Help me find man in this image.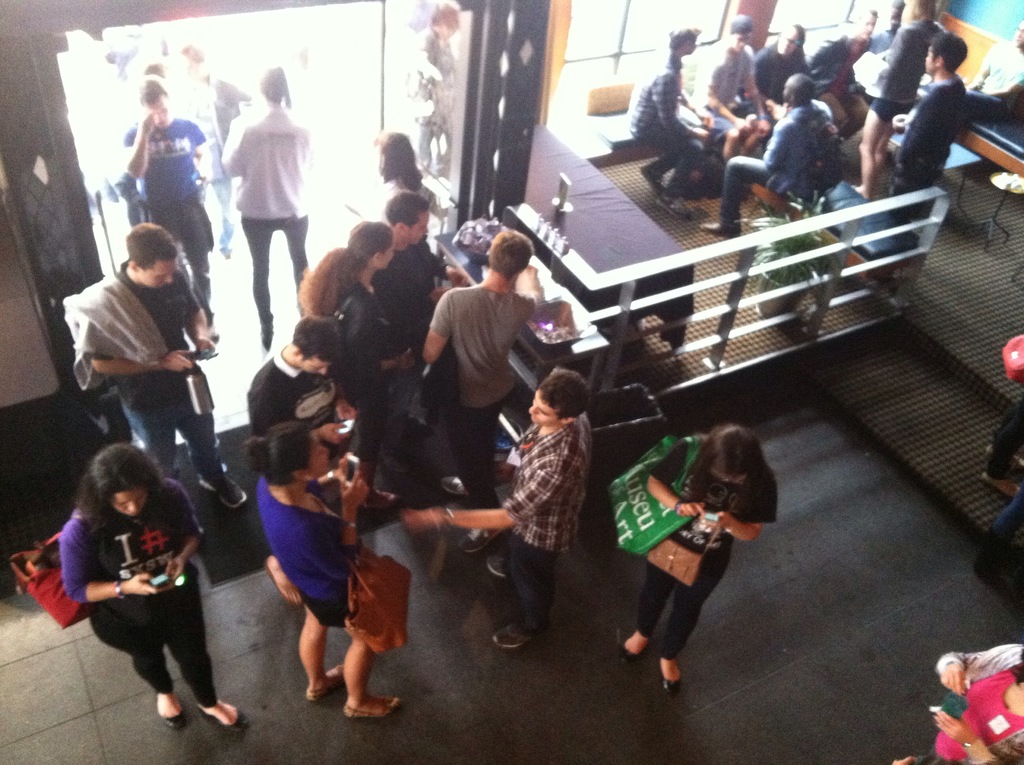
Found it: [891, 31, 967, 221].
